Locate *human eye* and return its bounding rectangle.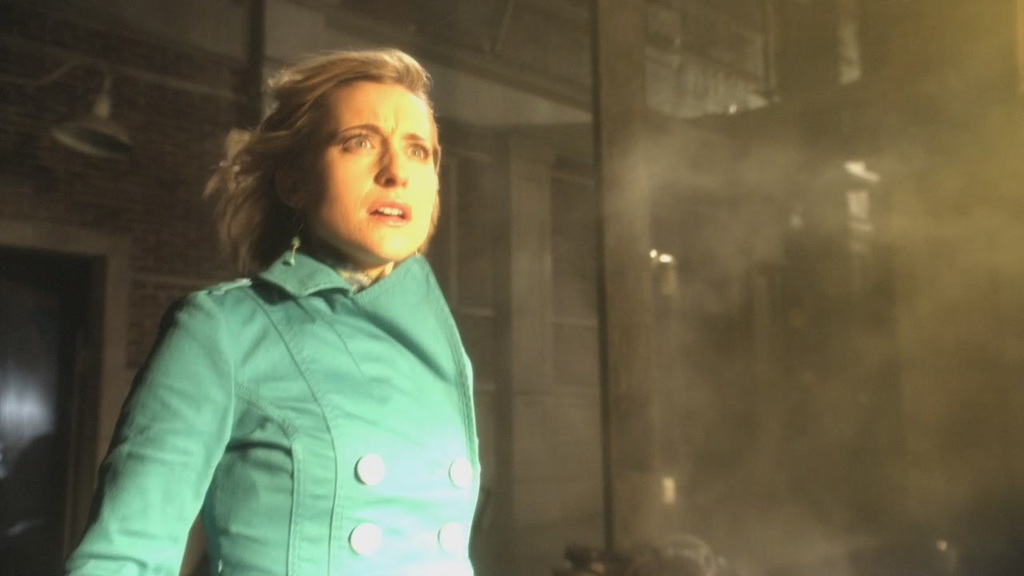
<bbox>337, 126, 378, 157</bbox>.
